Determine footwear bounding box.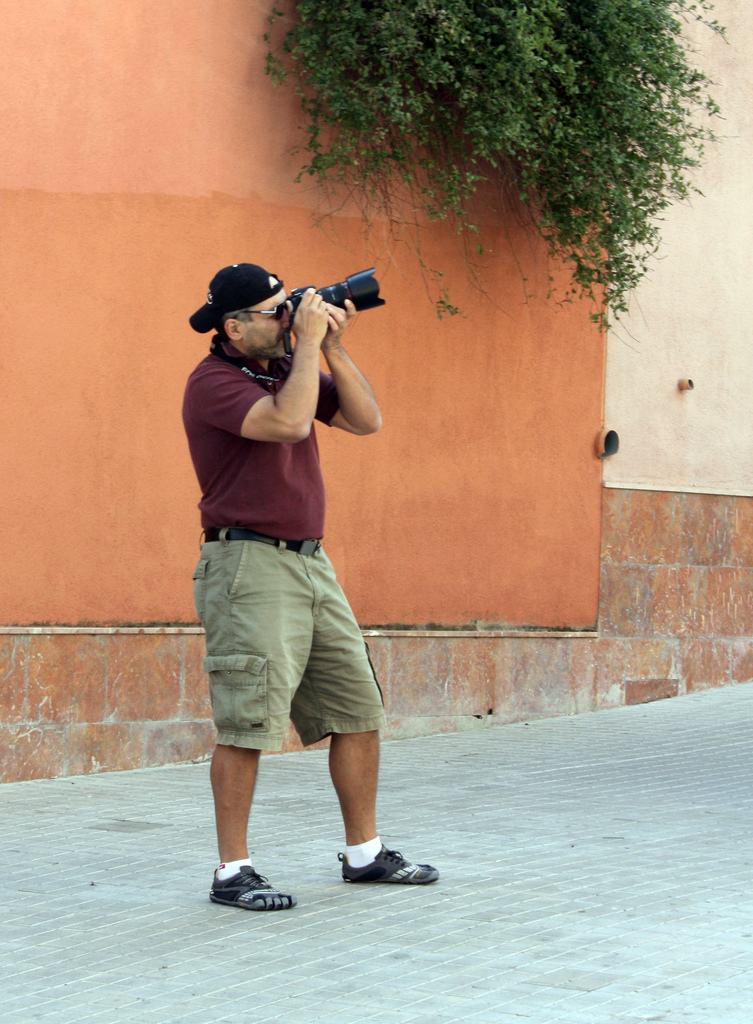
Determined: {"x1": 205, "y1": 860, "x2": 296, "y2": 915}.
